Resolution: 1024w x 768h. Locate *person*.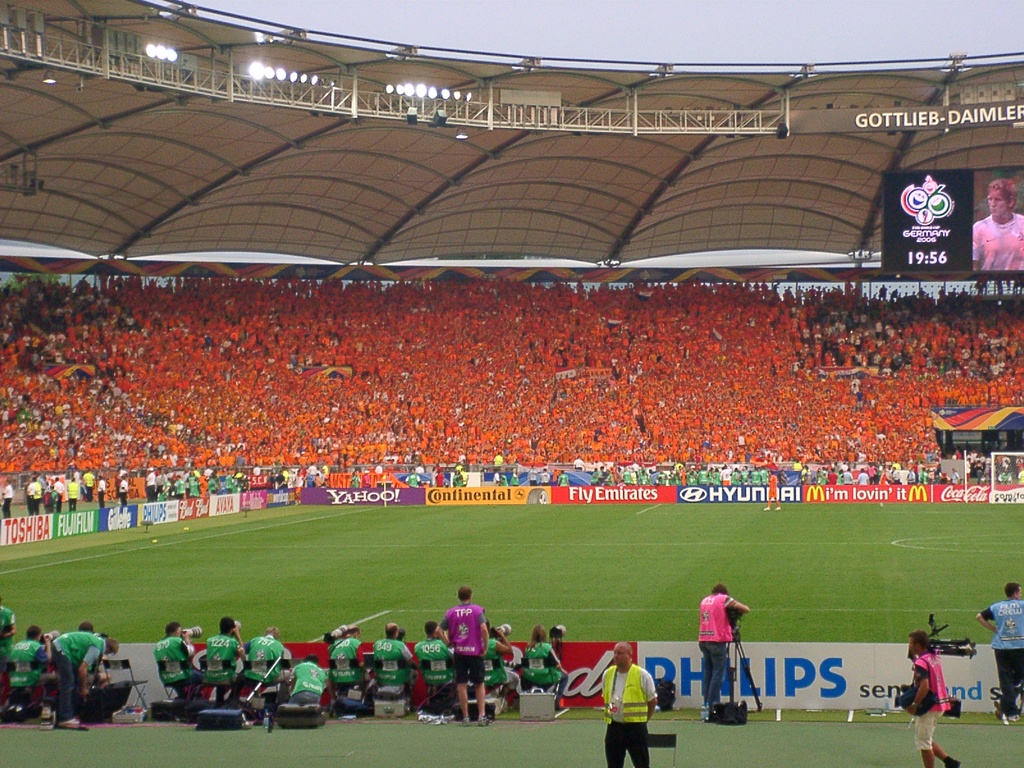
BBox(162, 475, 167, 502).
